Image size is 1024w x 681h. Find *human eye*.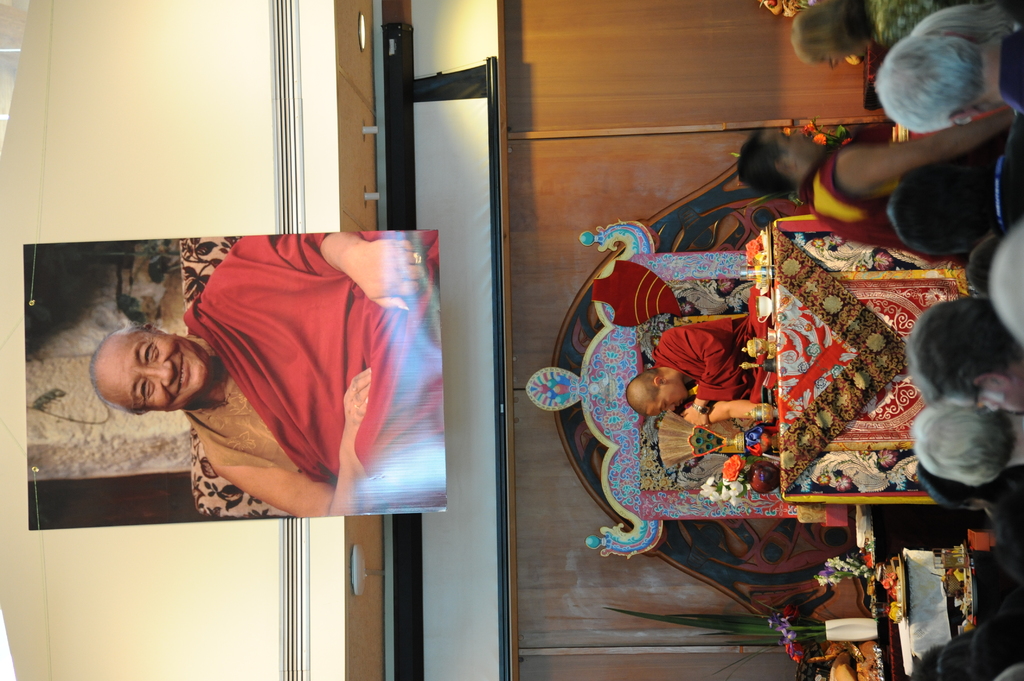
x1=136 y1=340 x2=152 y2=365.
